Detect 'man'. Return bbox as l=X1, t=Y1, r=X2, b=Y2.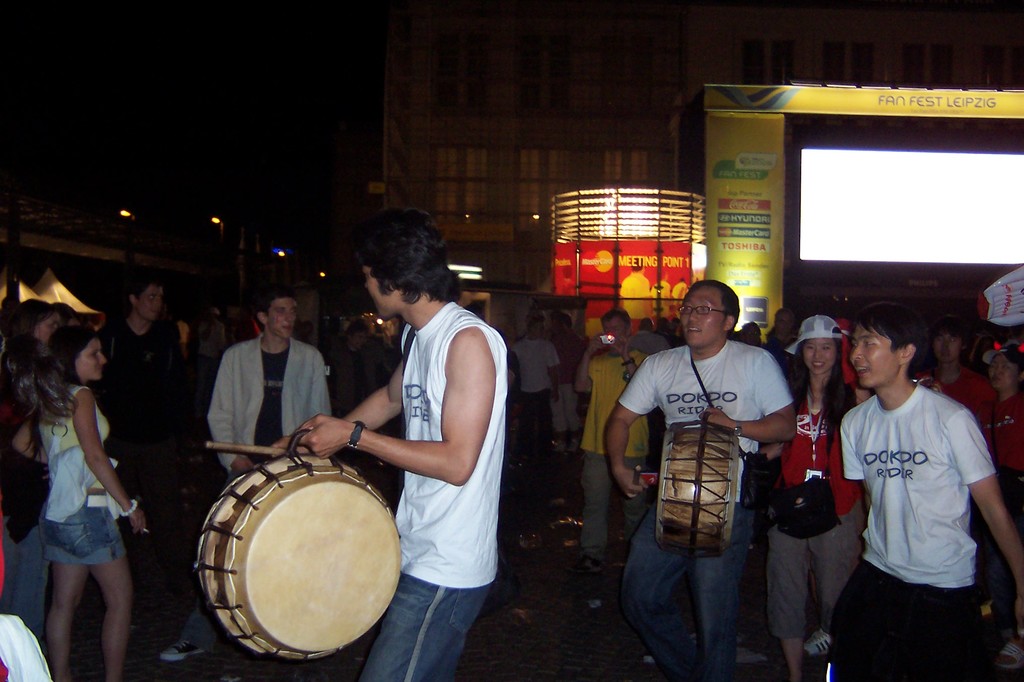
l=569, t=301, r=653, b=580.
